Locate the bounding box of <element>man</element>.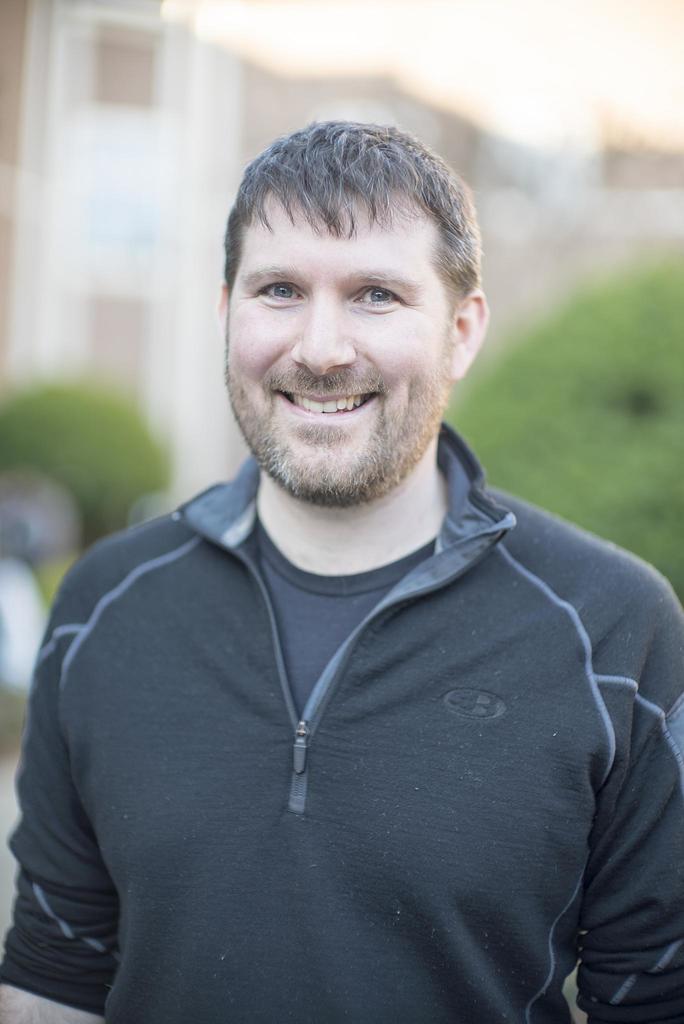
Bounding box: left=0, top=111, right=683, bottom=1023.
